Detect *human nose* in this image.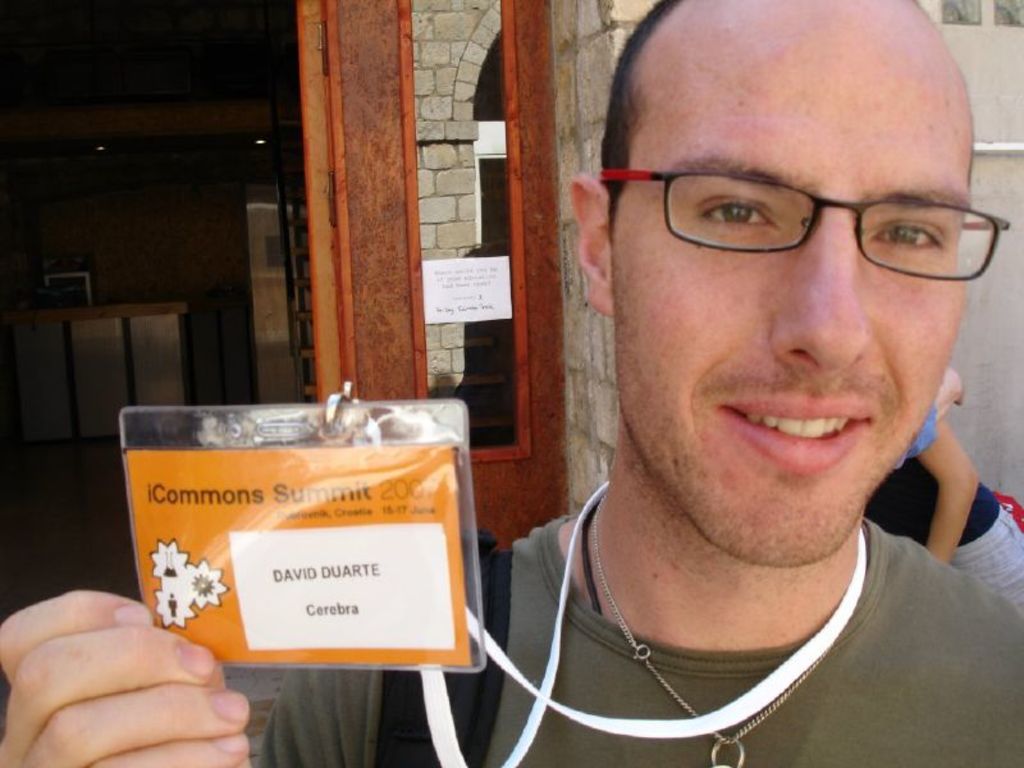
Detection: crop(774, 215, 876, 376).
